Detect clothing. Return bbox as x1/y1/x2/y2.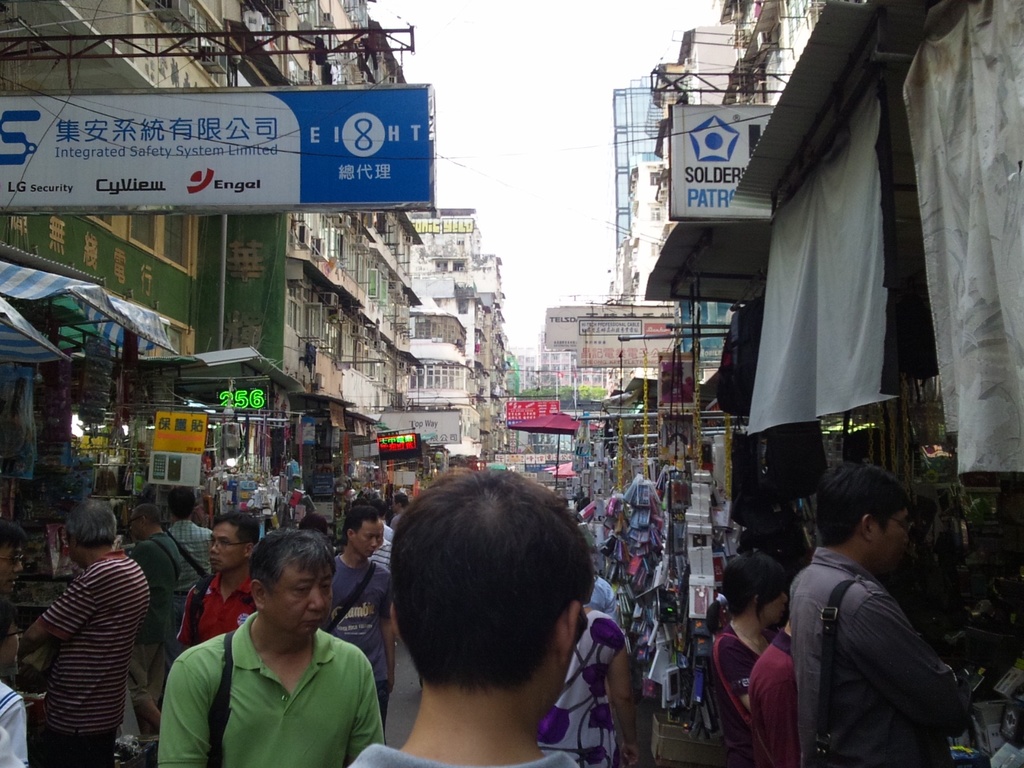
135/535/177/739.
